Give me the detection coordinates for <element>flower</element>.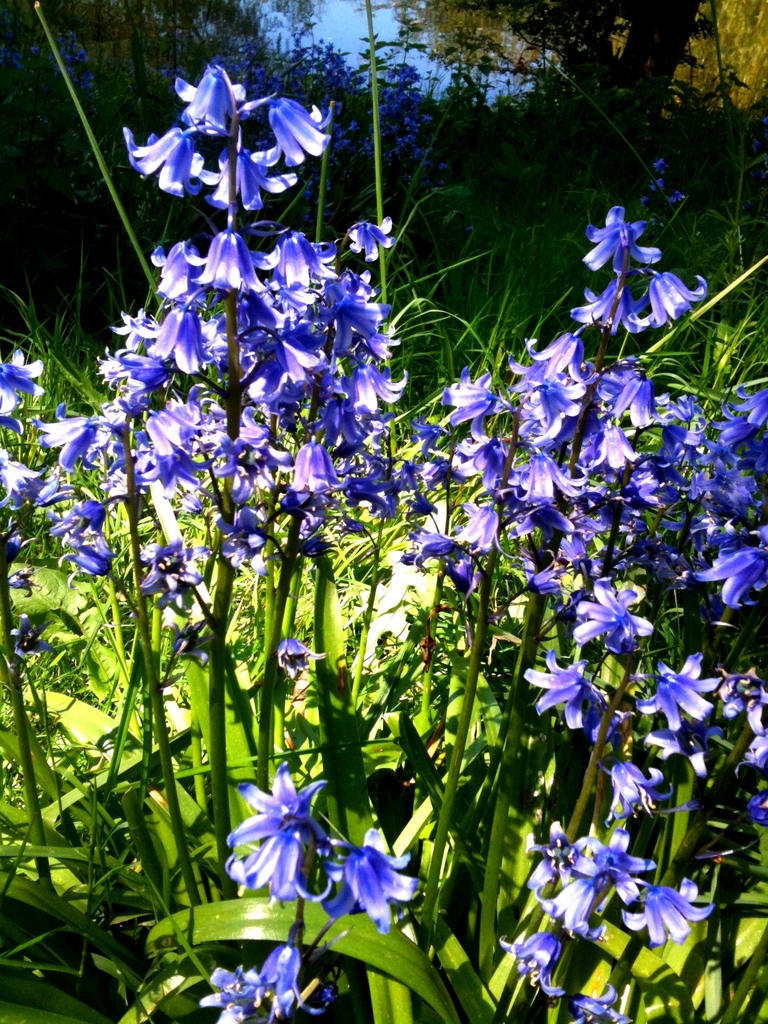
(257, 95, 333, 171).
